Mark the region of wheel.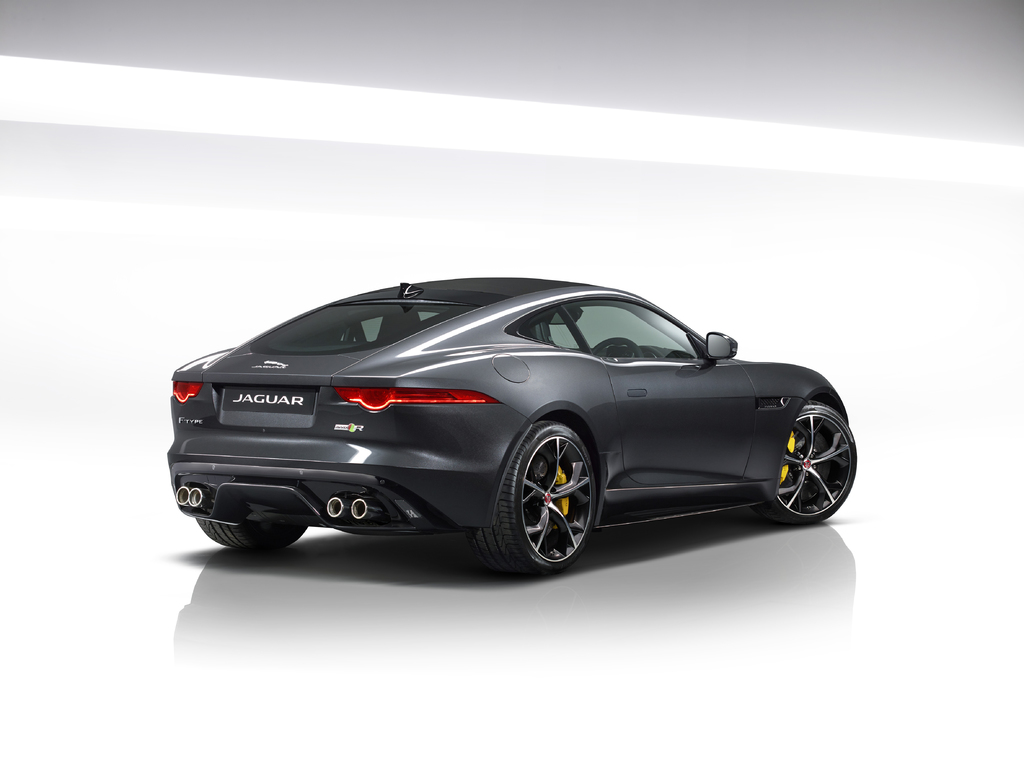
Region: bbox(194, 517, 305, 550).
